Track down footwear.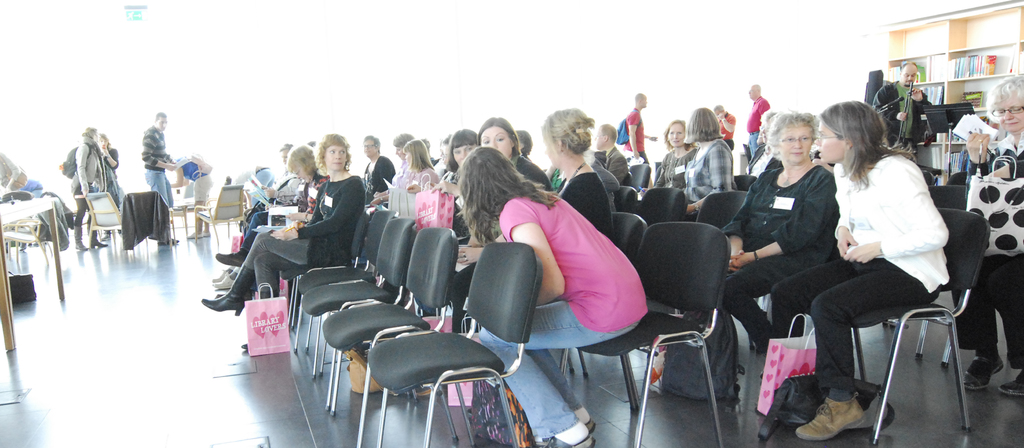
Tracked to rect(214, 273, 236, 291).
